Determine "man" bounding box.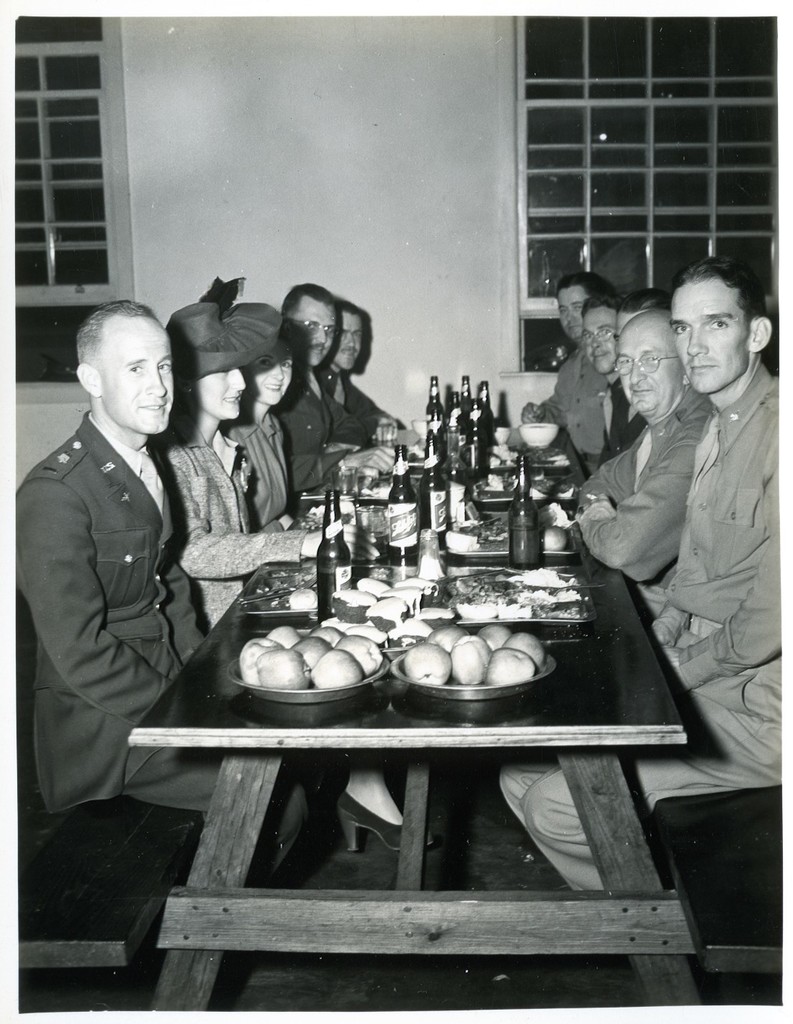
Determined: {"x1": 266, "y1": 279, "x2": 397, "y2": 502}.
